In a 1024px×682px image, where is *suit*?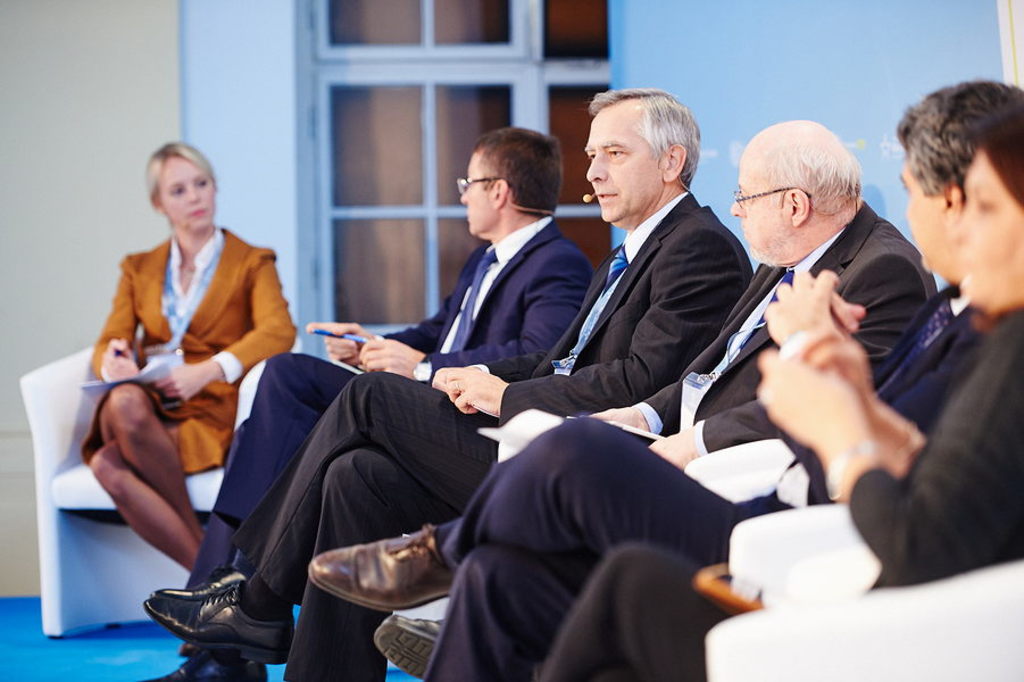
{"x1": 81, "y1": 225, "x2": 299, "y2": 426}.
